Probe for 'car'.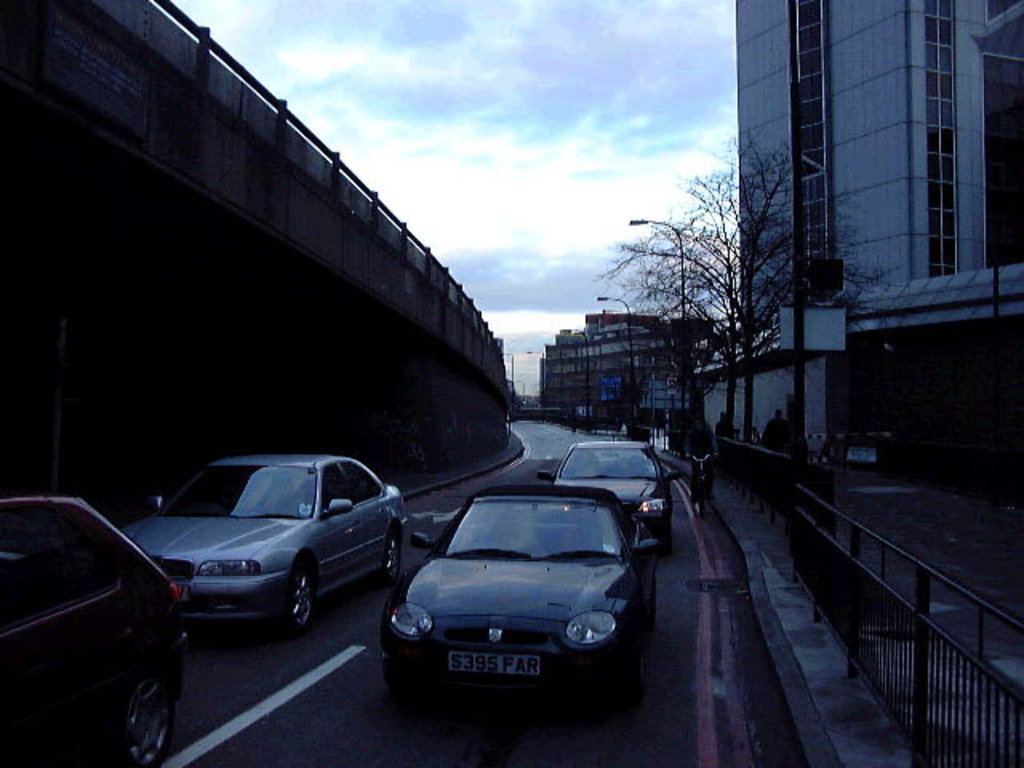
Probe result: box=[118, 454, 410, 630].
